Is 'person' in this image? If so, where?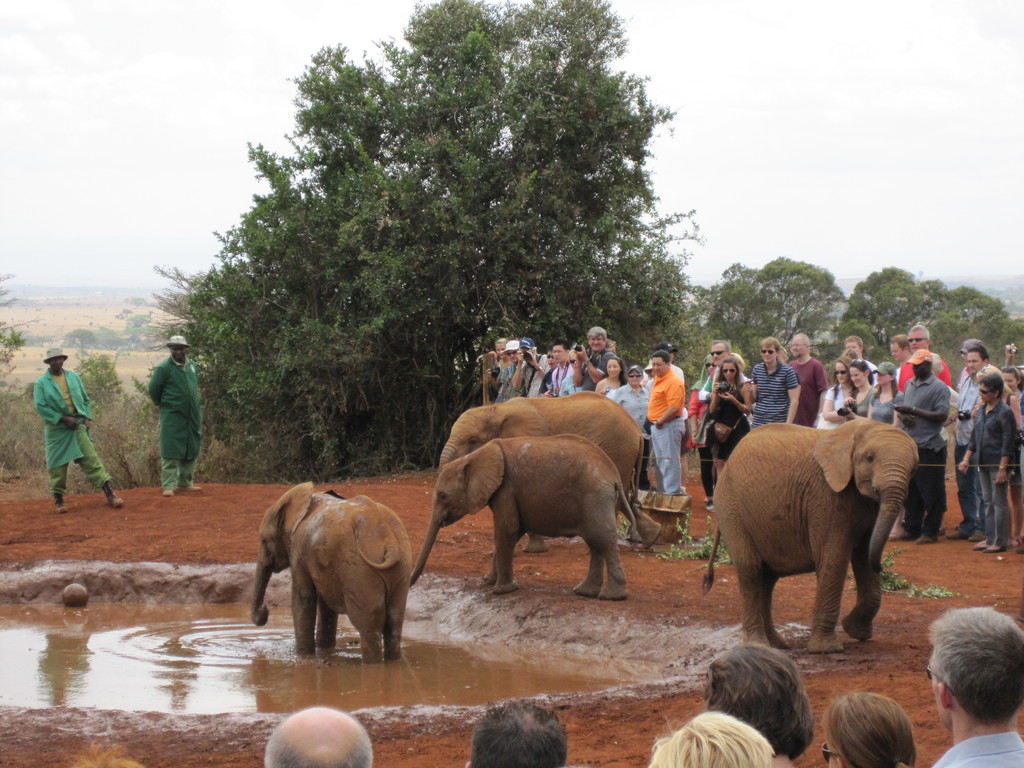
Yes, at BBox(648, 706, 778, 767).
